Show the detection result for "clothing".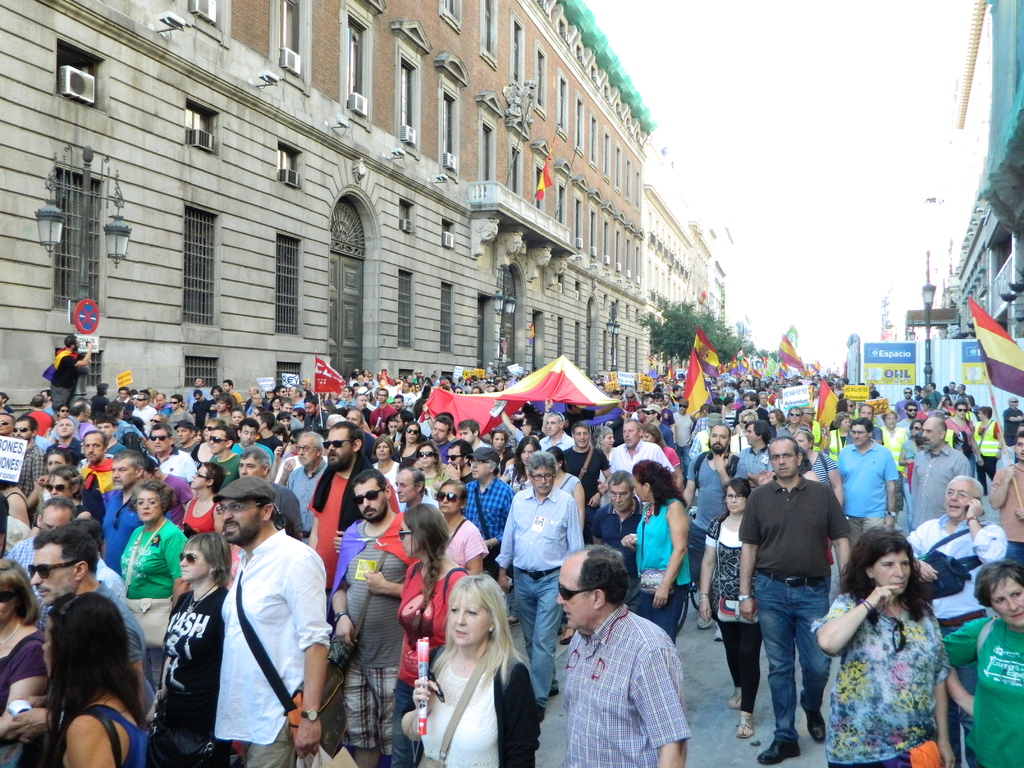
bbox=[304, 409, 330, 430].
